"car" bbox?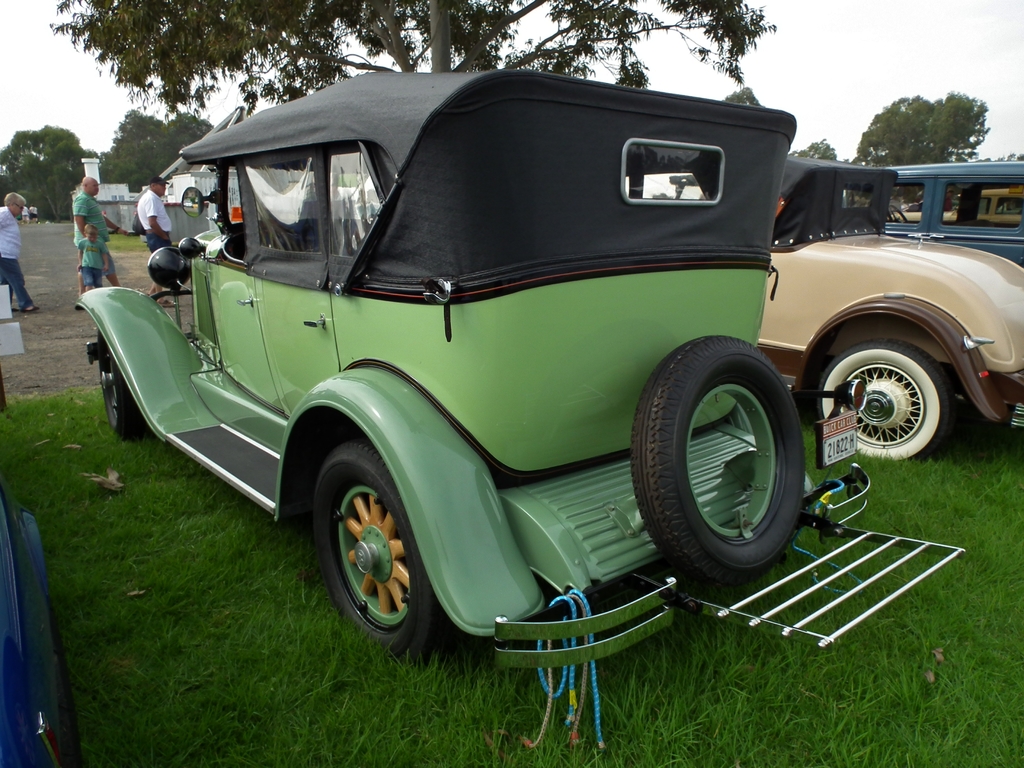
region(0, 495, 84, 767)
